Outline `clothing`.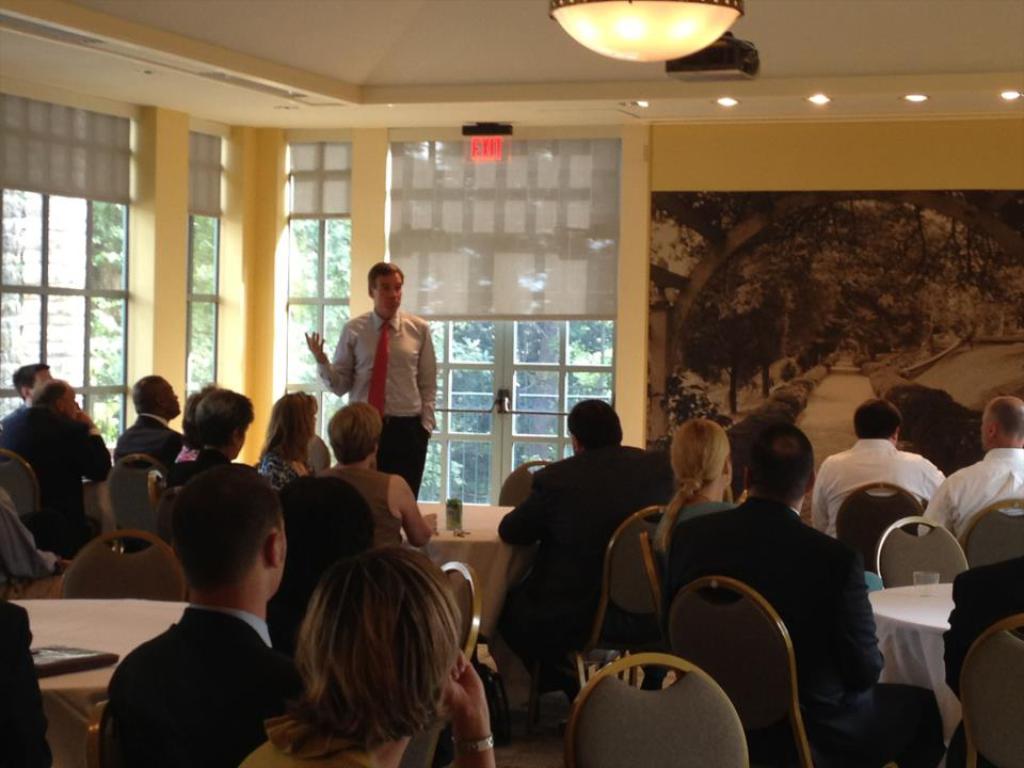
Outline: 922:448:1023:550.
